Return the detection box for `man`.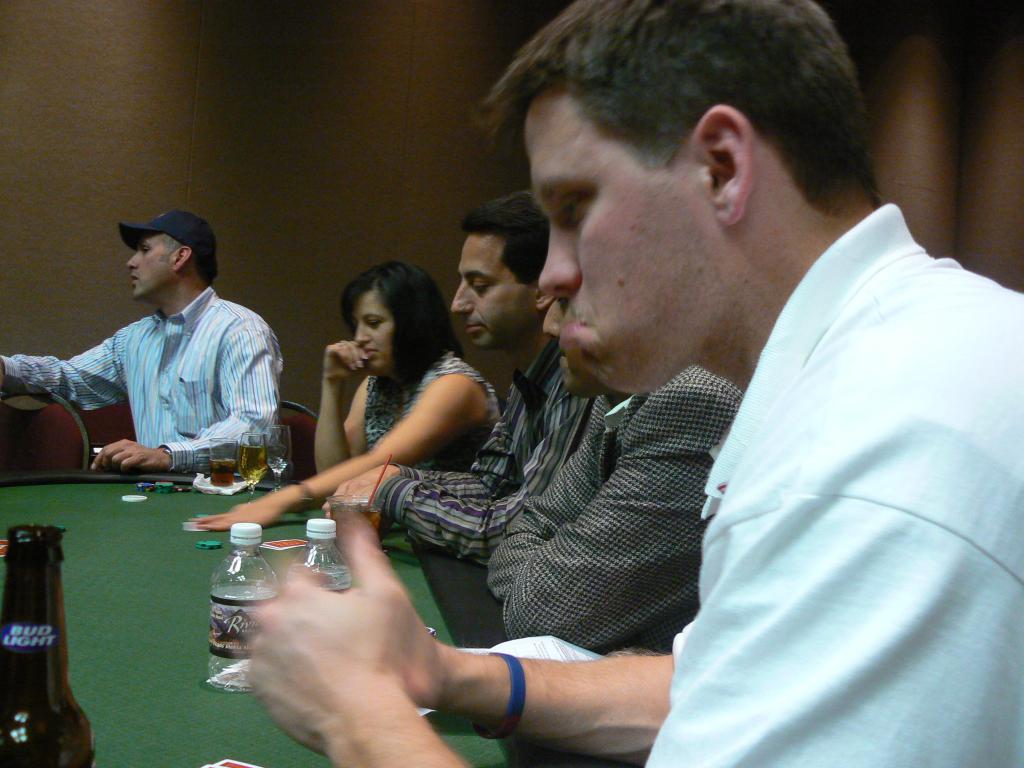
pyautogui.locateOnScreen(395, 17, 1008, 760).
